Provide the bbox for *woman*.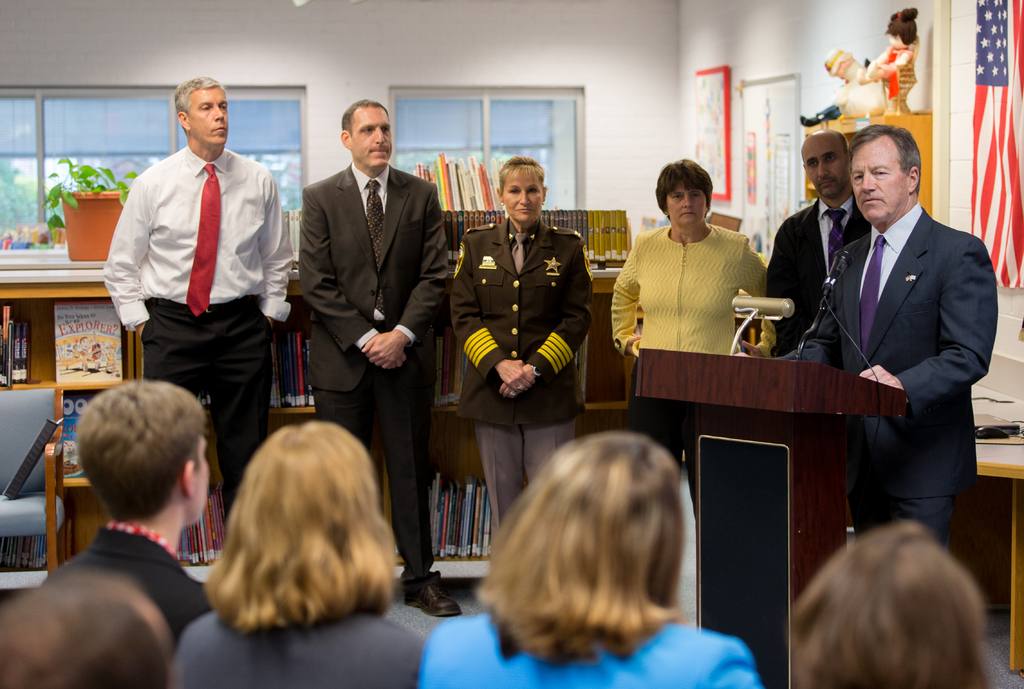
rect(172, 423, 428, 688).
